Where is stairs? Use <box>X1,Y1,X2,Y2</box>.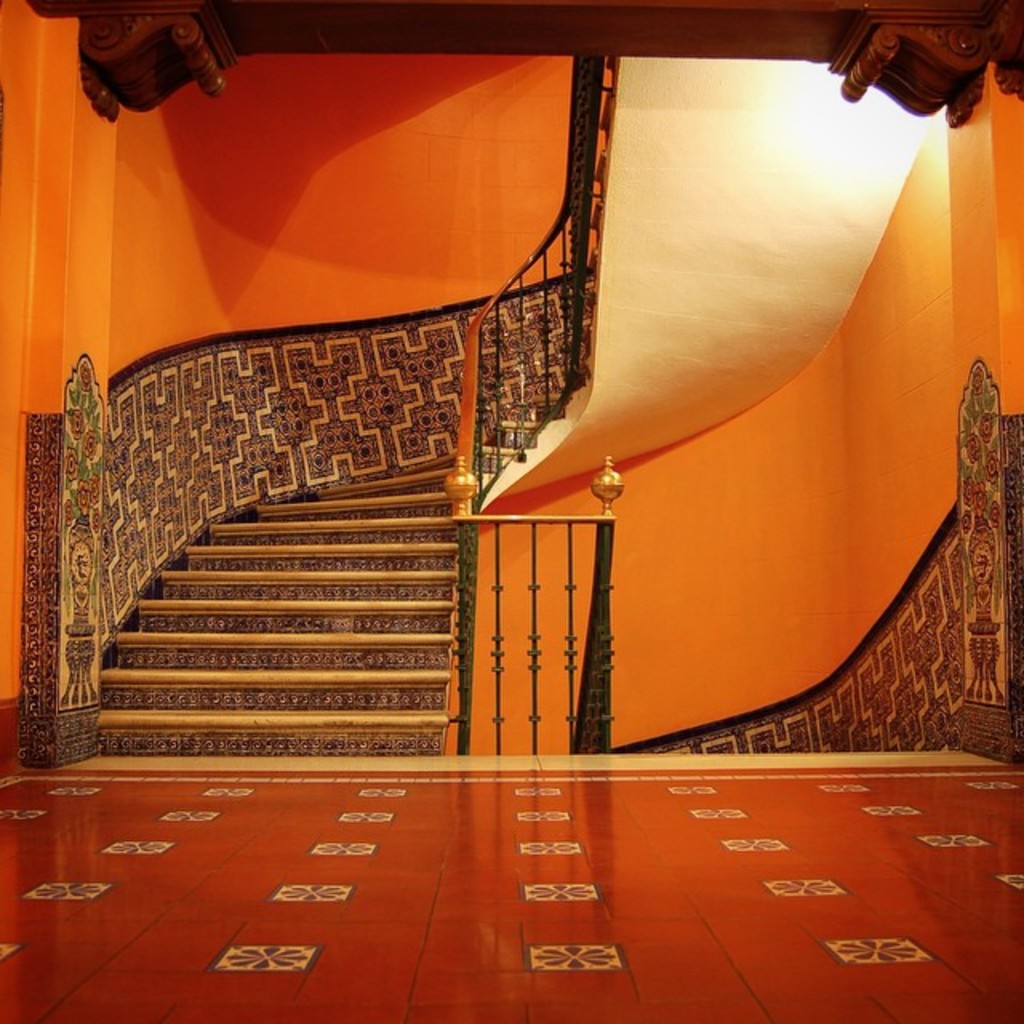
<box>88,48,624,760</box>.
